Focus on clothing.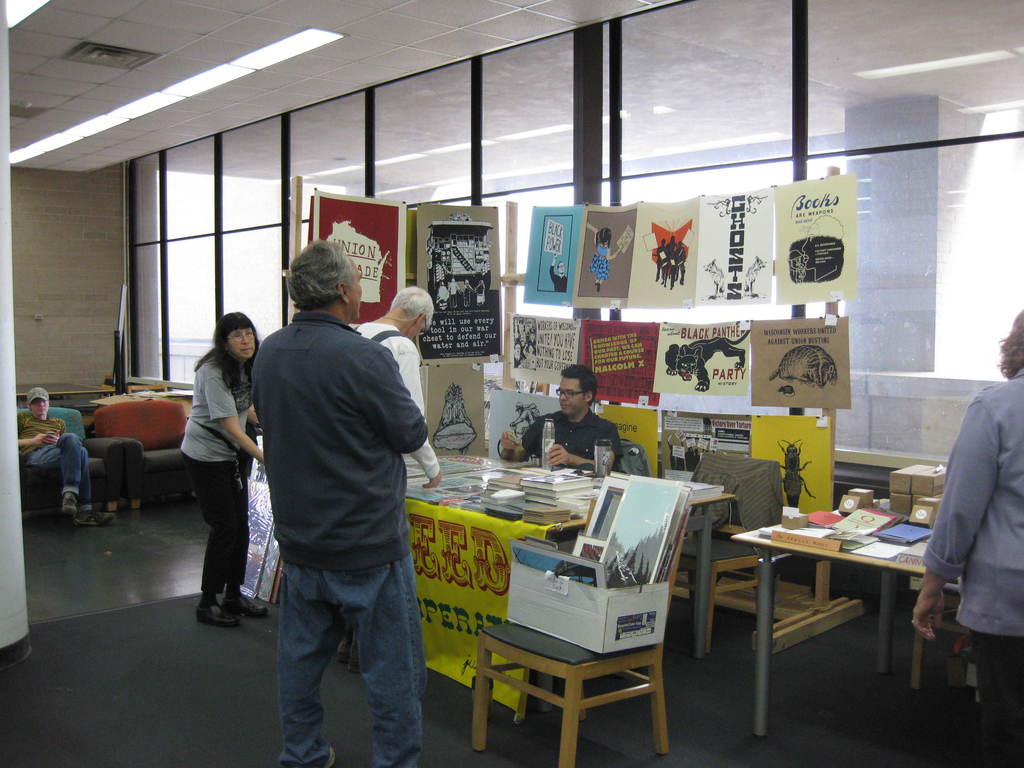
Focused at rect(517, 406, 621, 468).
